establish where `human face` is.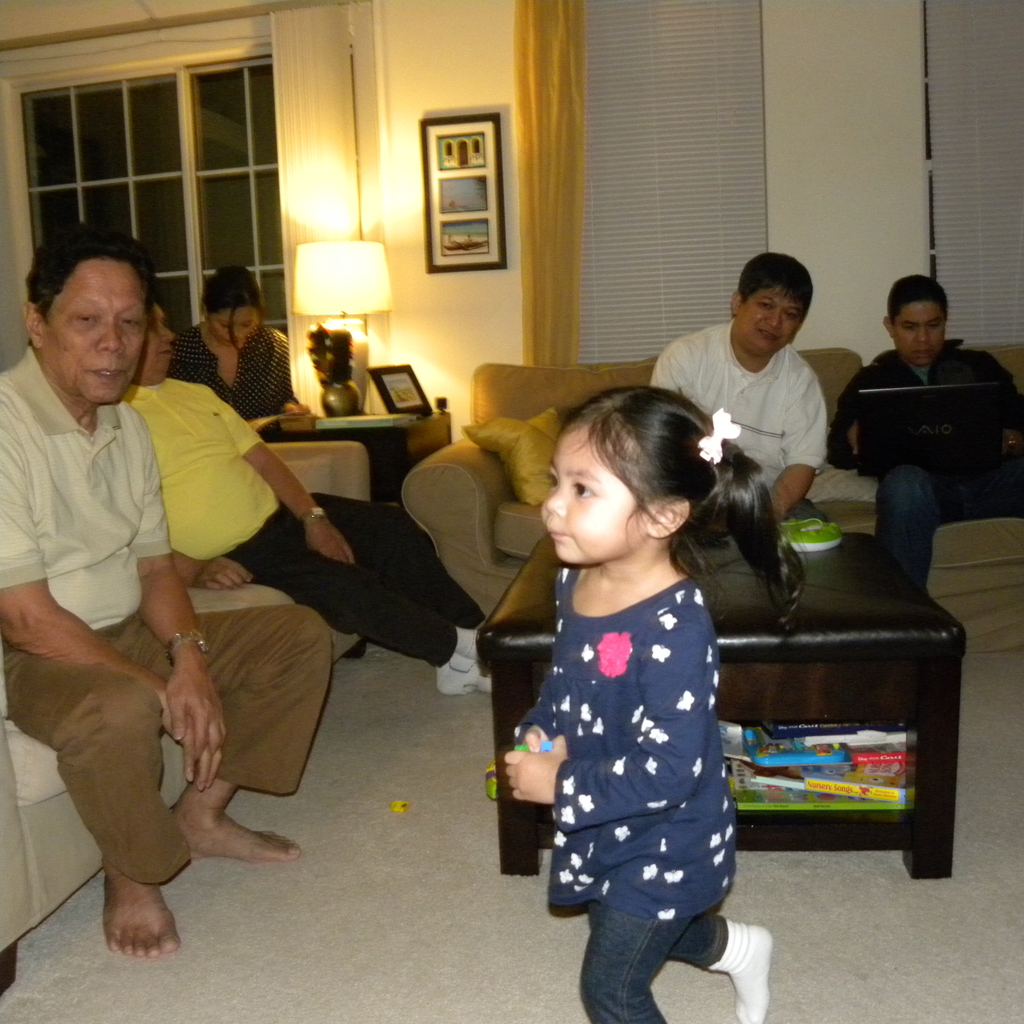
Established at (140,303,173,382).
